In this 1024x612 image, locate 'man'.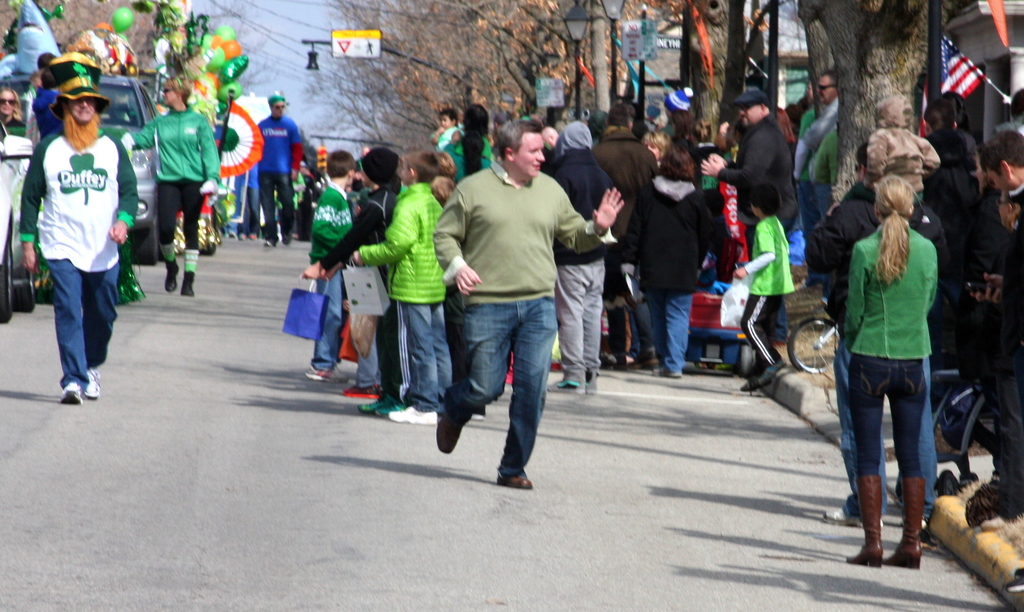
Bounding box: [x1=805, y1=68, x2=838, y2=207].
